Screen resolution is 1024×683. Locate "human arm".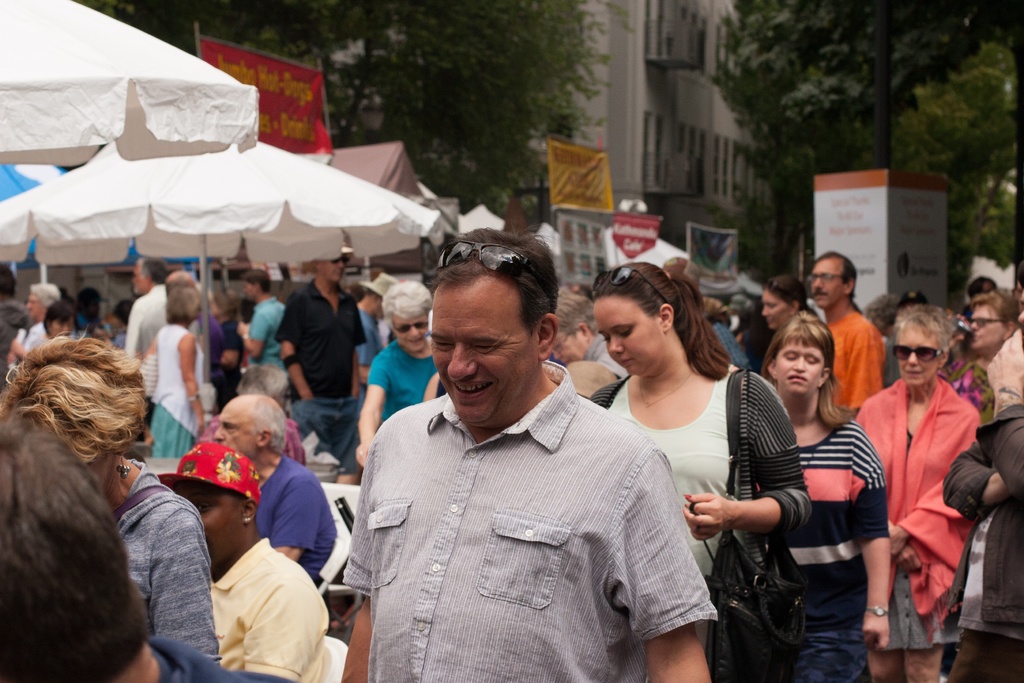
<box>360,317,377,394</box>.
